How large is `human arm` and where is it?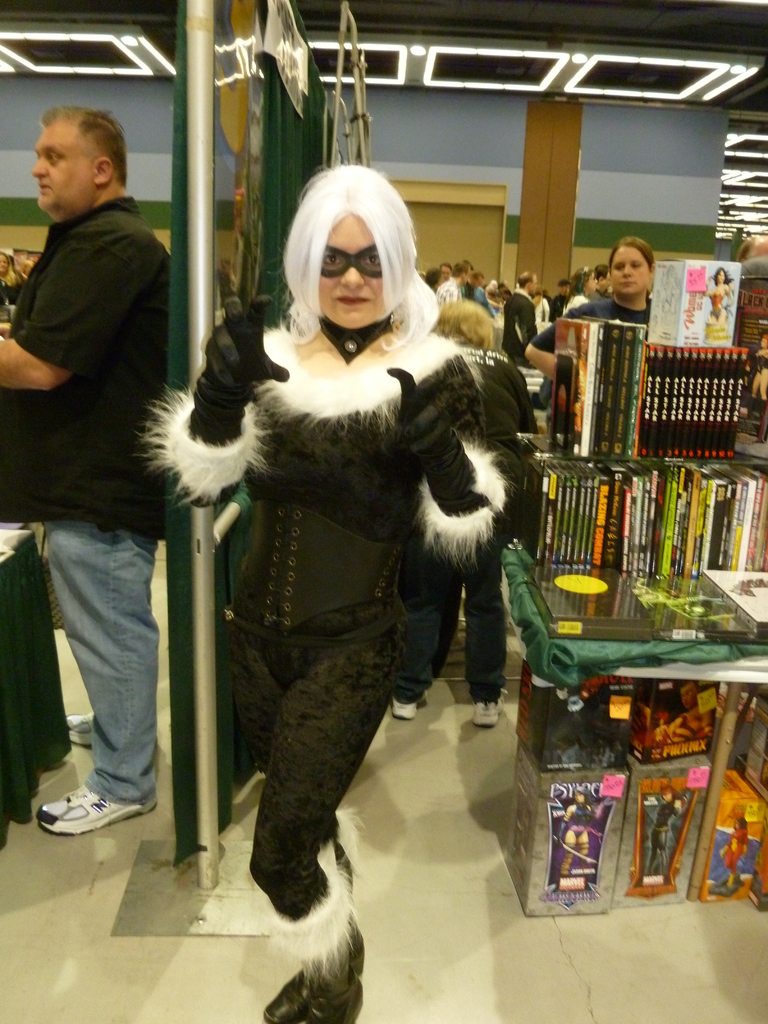
Bounding box: x1=500, y1=372, x2=542, y2=436.
